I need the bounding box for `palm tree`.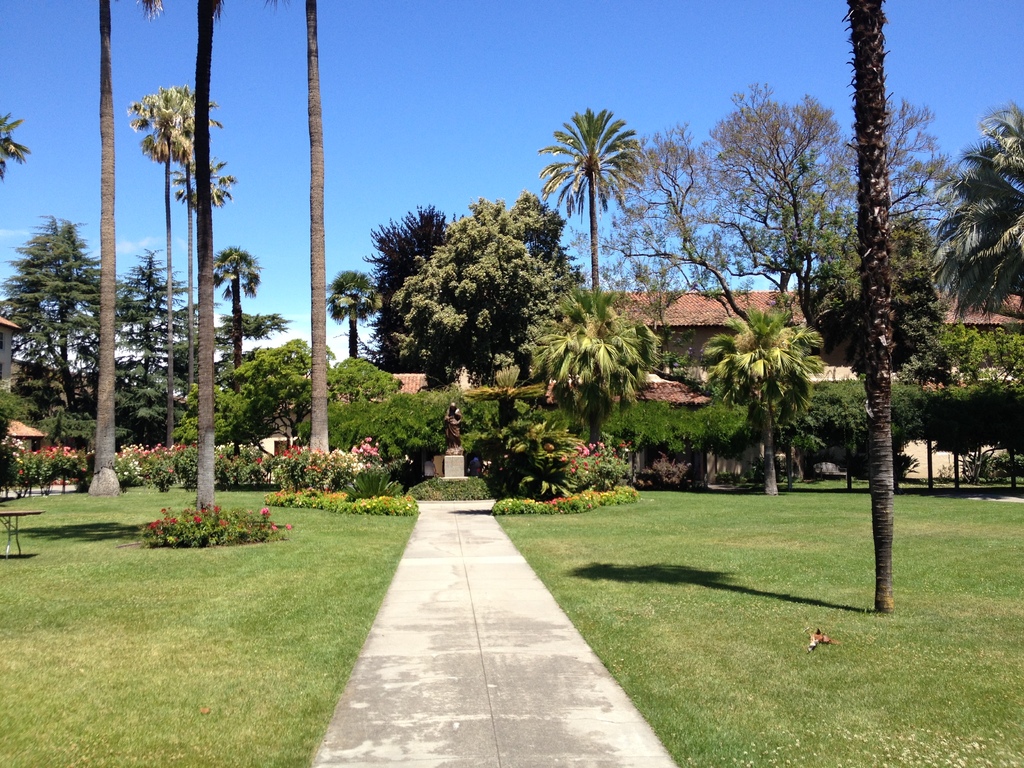
Here it is: (x1=925, y1=116, x2=1023, y2=371).
